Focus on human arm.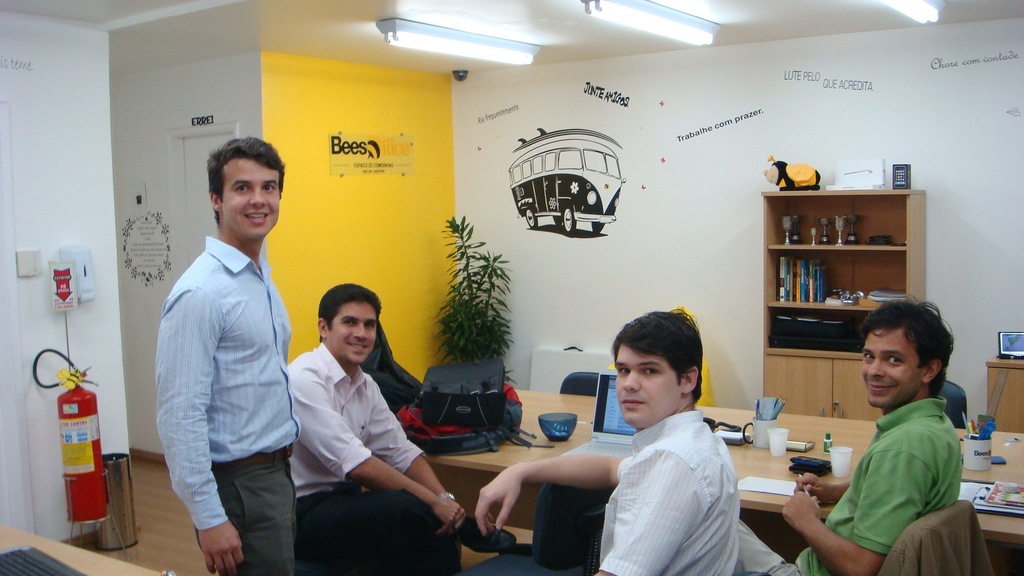
Focused at region(284, 369, 467, 529).
